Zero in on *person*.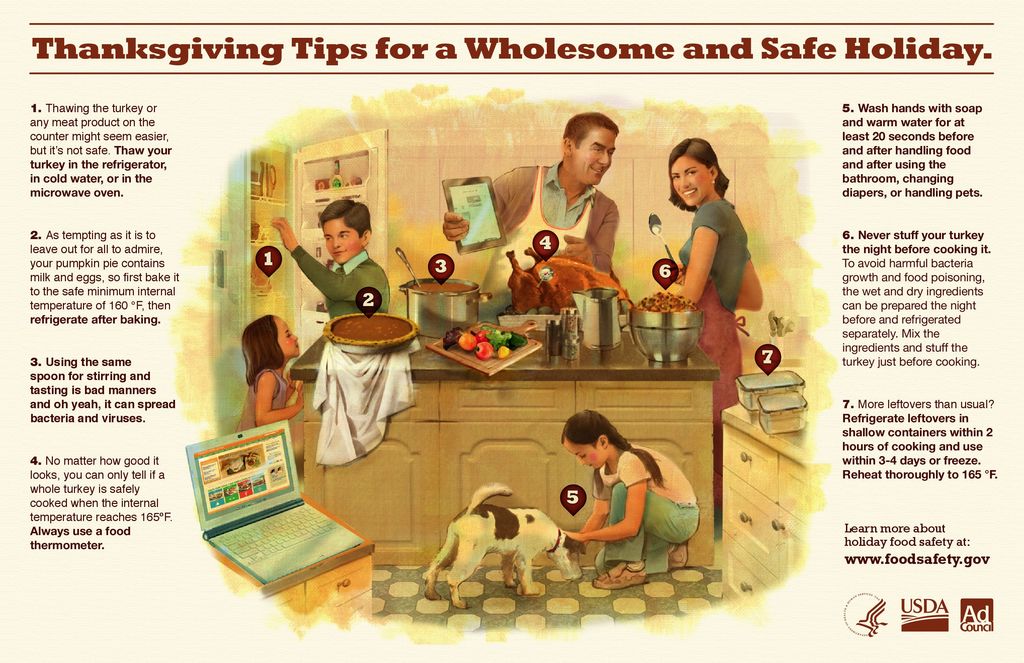
Zeroed in: <region>237, 315, 303, 434</region>.
